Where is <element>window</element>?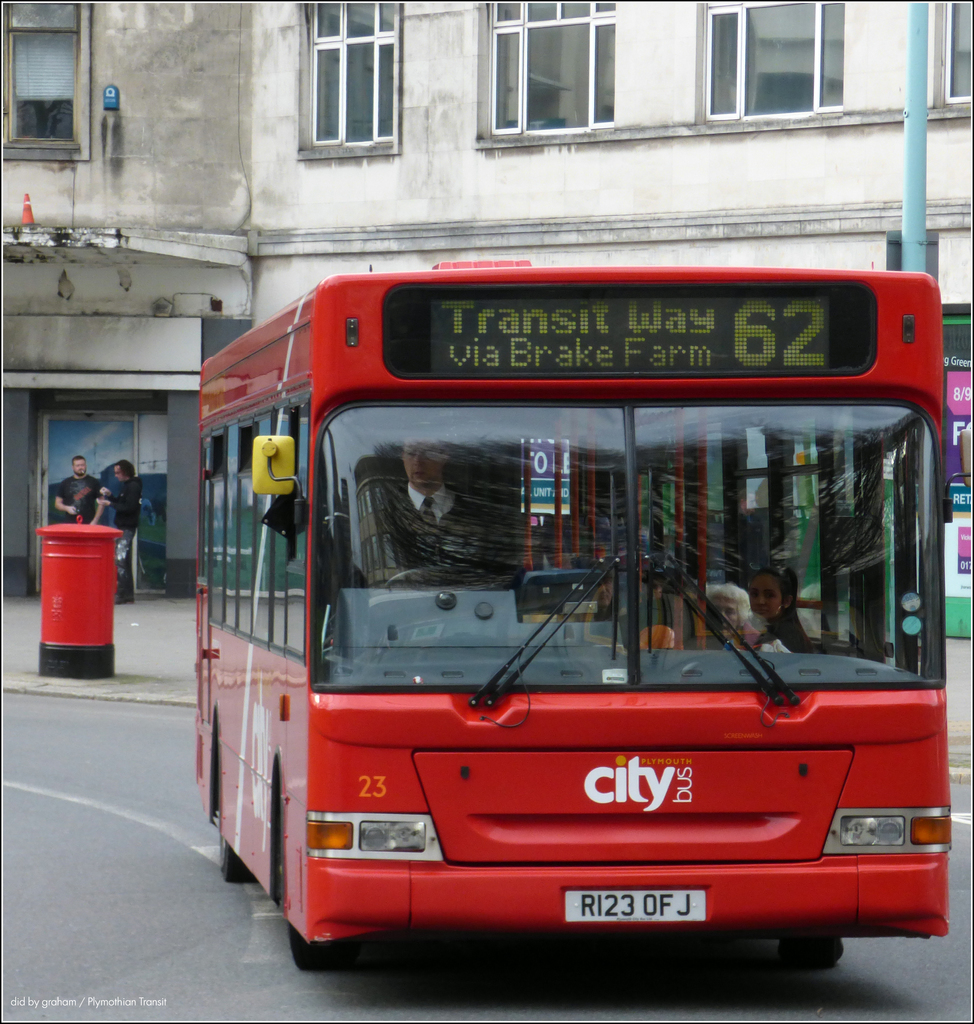
[682, 8, 891, 128].
